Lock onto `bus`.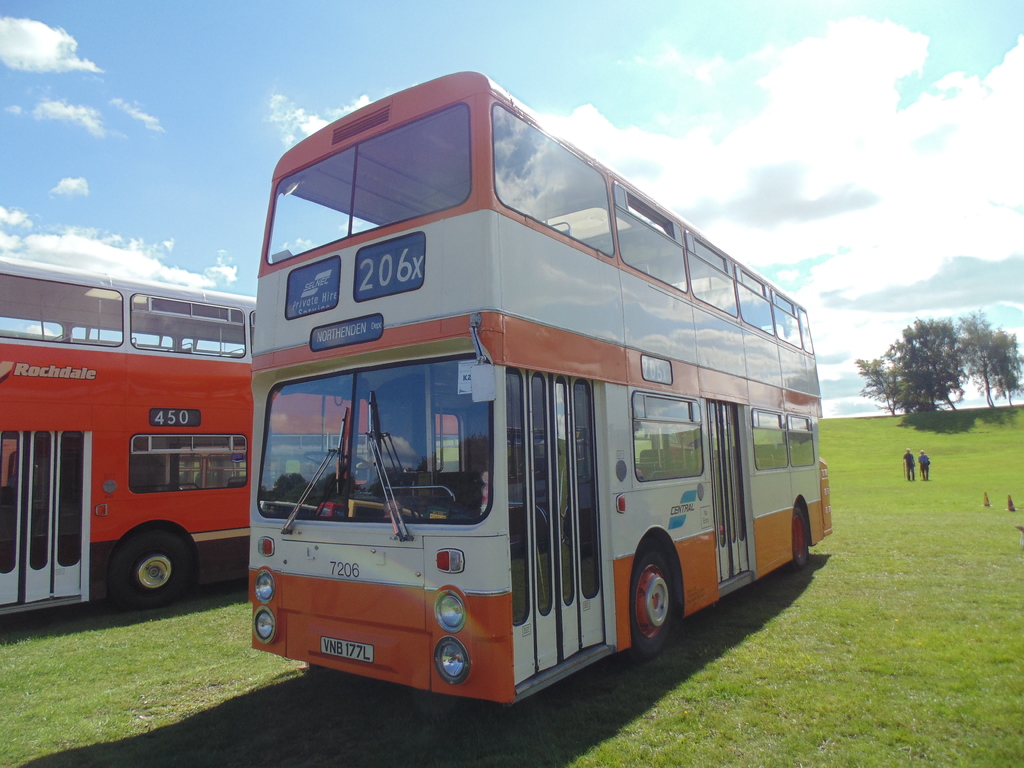
Locked: {"x1": 246, "y1": 67, "x2": 833, "y2": 706}.
